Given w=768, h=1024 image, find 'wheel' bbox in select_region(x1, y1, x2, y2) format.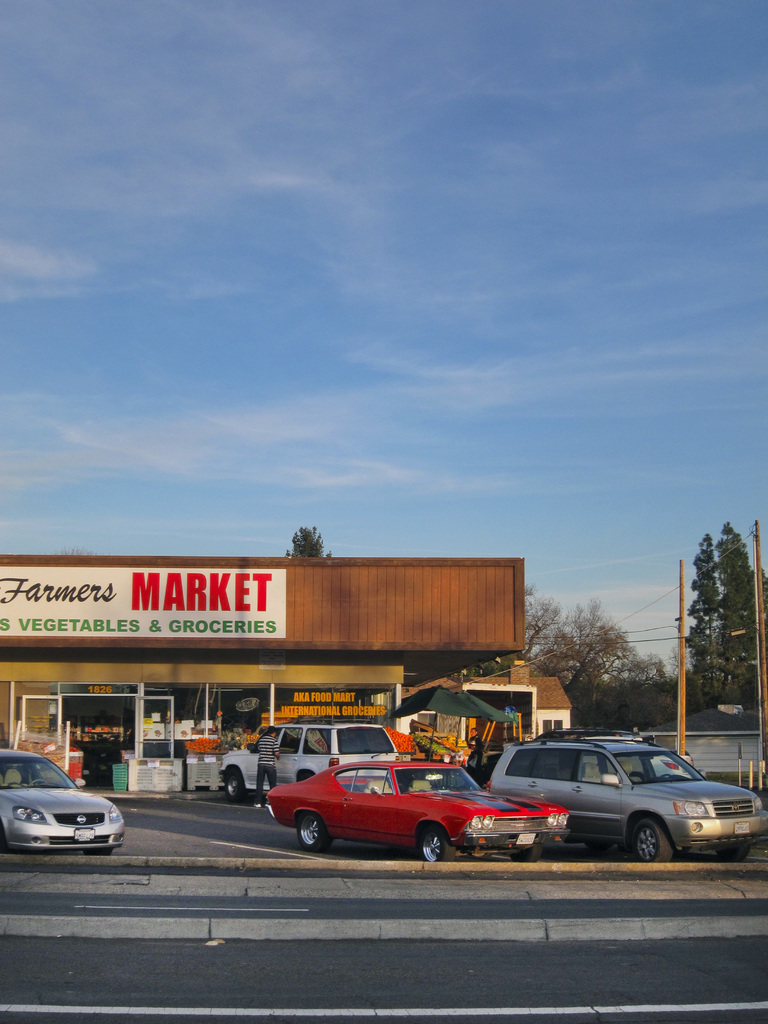
select_region(717, 842, 751, 858).
